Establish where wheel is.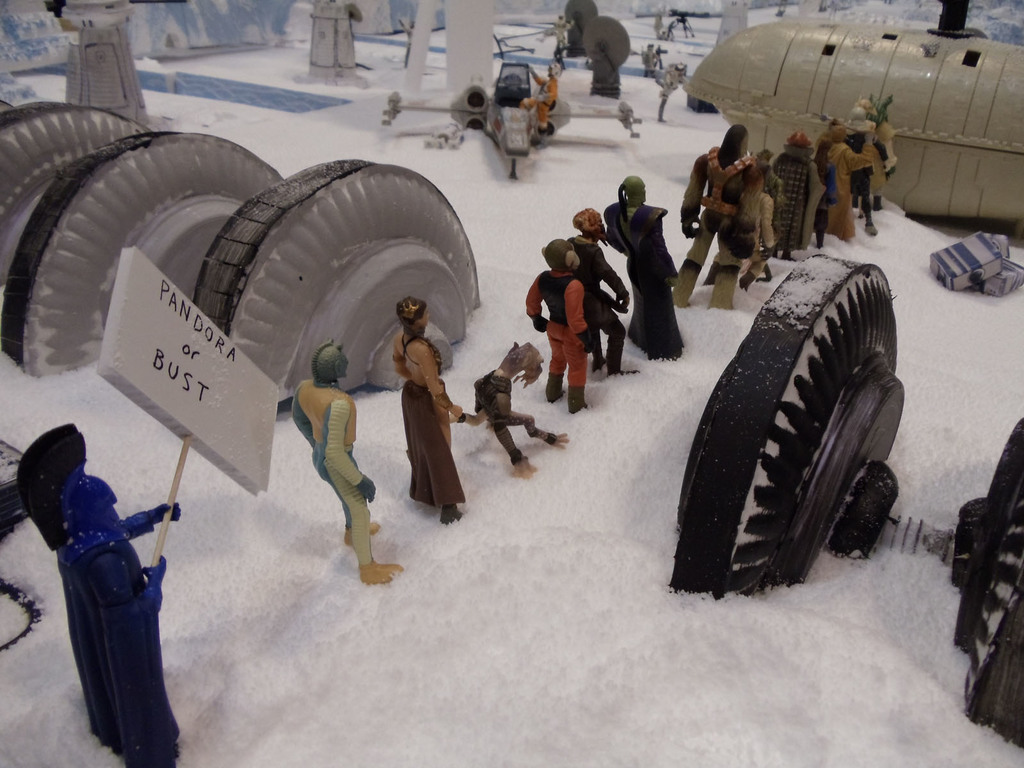
Established at (702,255,897,592).
